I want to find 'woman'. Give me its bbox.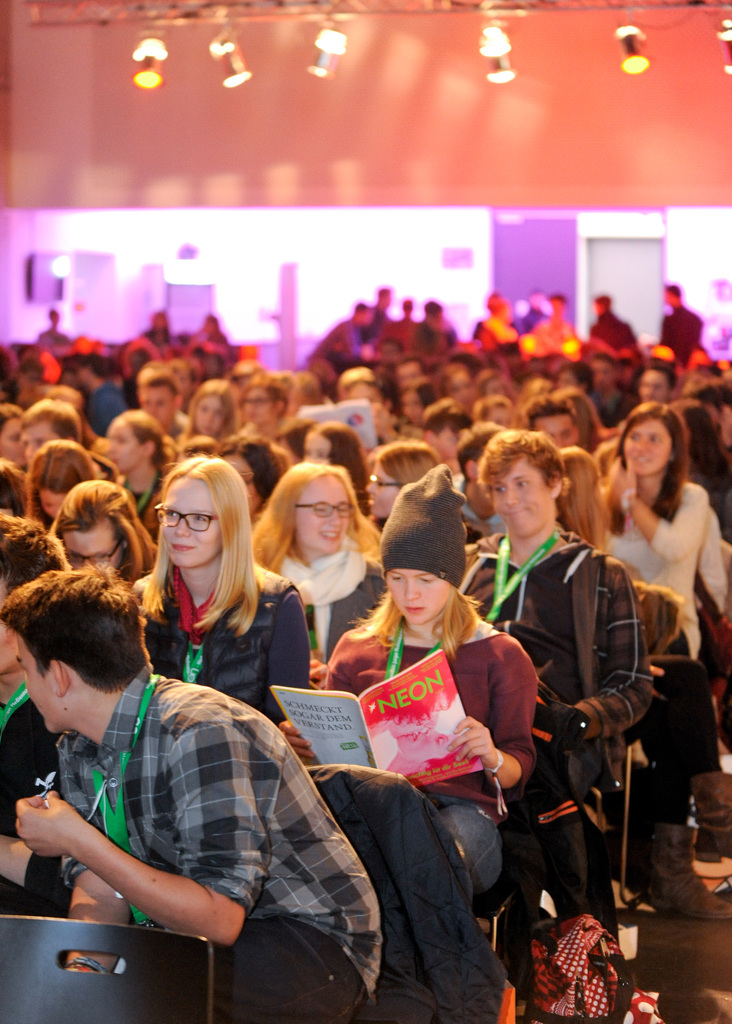
(237, 376, 296, 449).
